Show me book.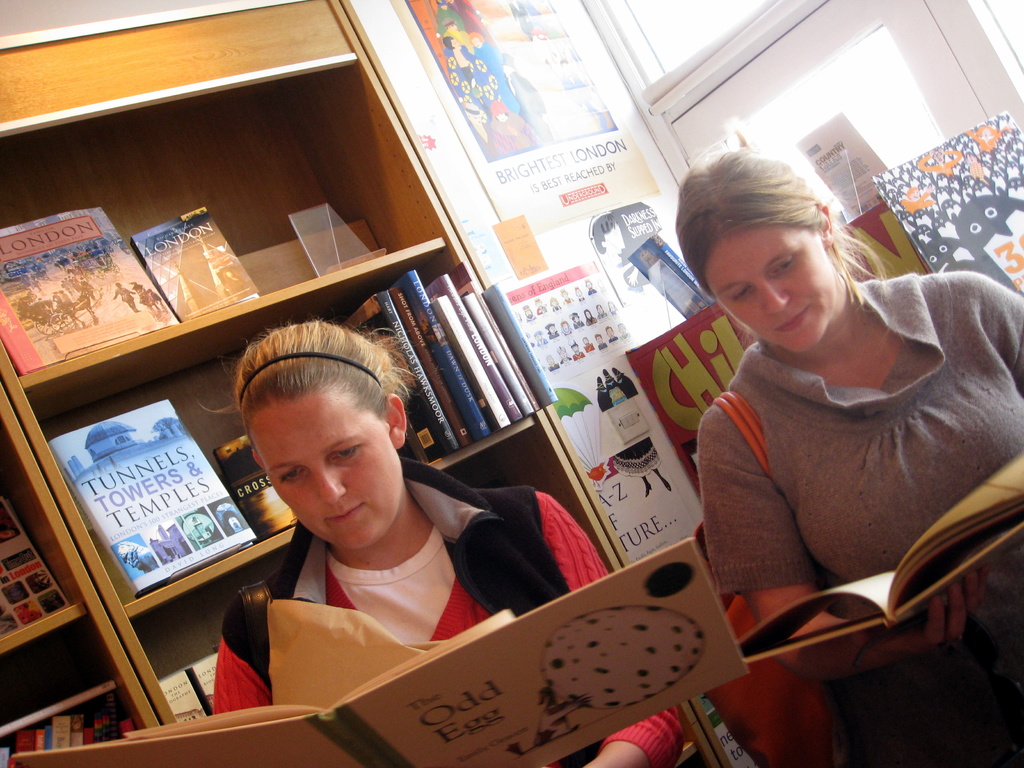
book is here: detection(179, 648, 223, 712).
